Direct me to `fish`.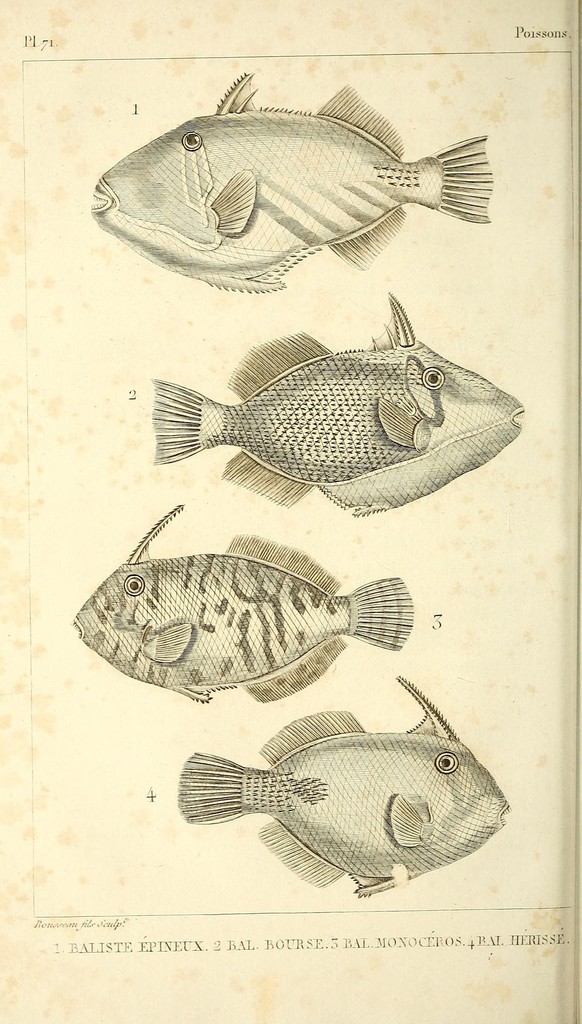
Direction: {"left": 70, "top": 504, "right": 420, "bottom": 700}.
